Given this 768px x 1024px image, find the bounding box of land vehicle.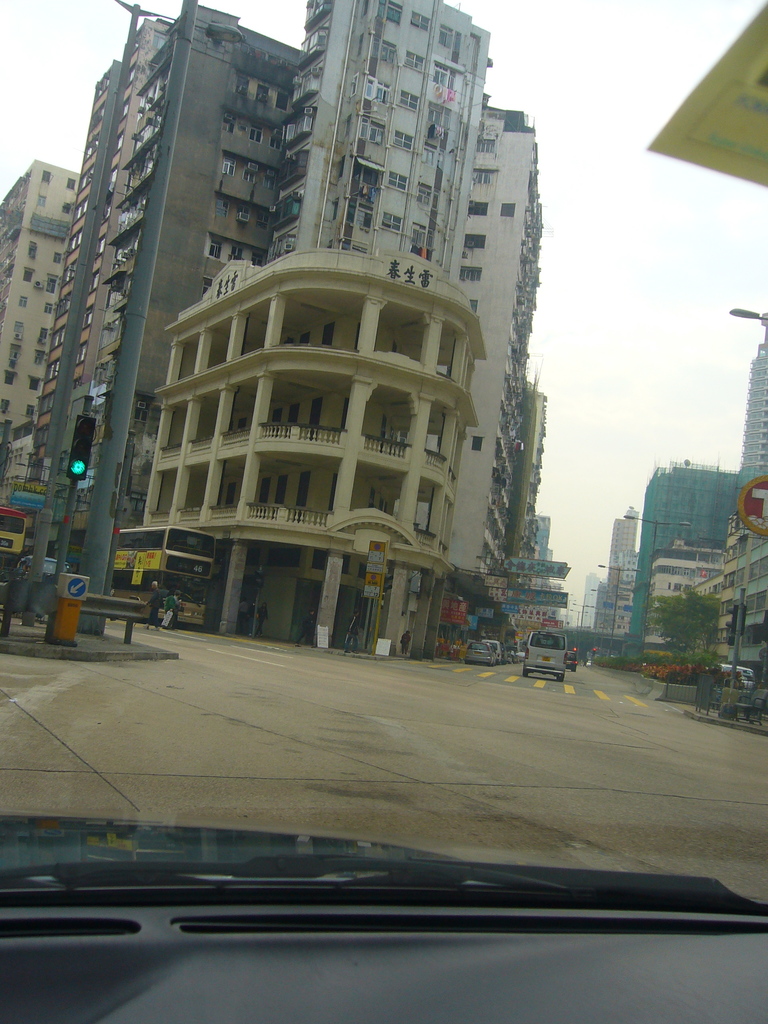
x1=461 y1=643 x2=490 y2=662.
